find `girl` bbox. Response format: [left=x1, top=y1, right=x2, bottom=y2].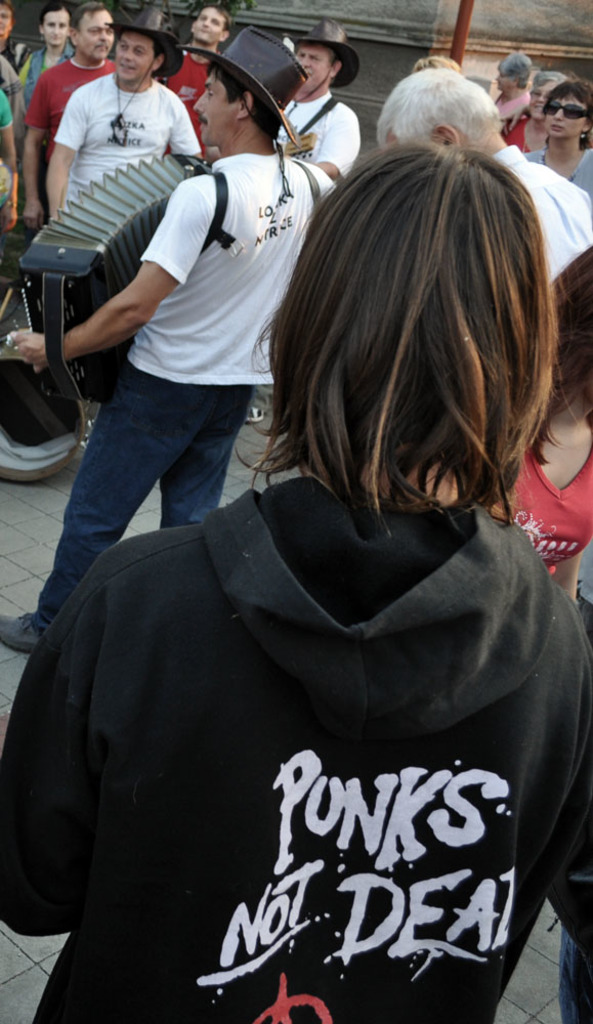
[left=462, top=243, right=592, bottom=611].
